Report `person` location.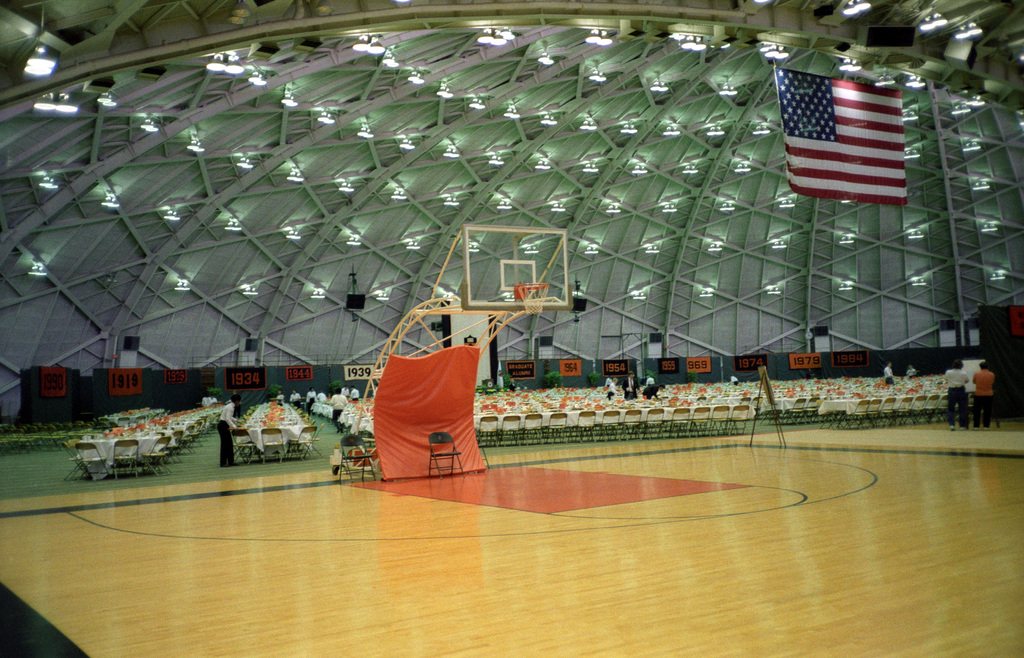
Report: left=942, top=350, right=975, bottom=434.
